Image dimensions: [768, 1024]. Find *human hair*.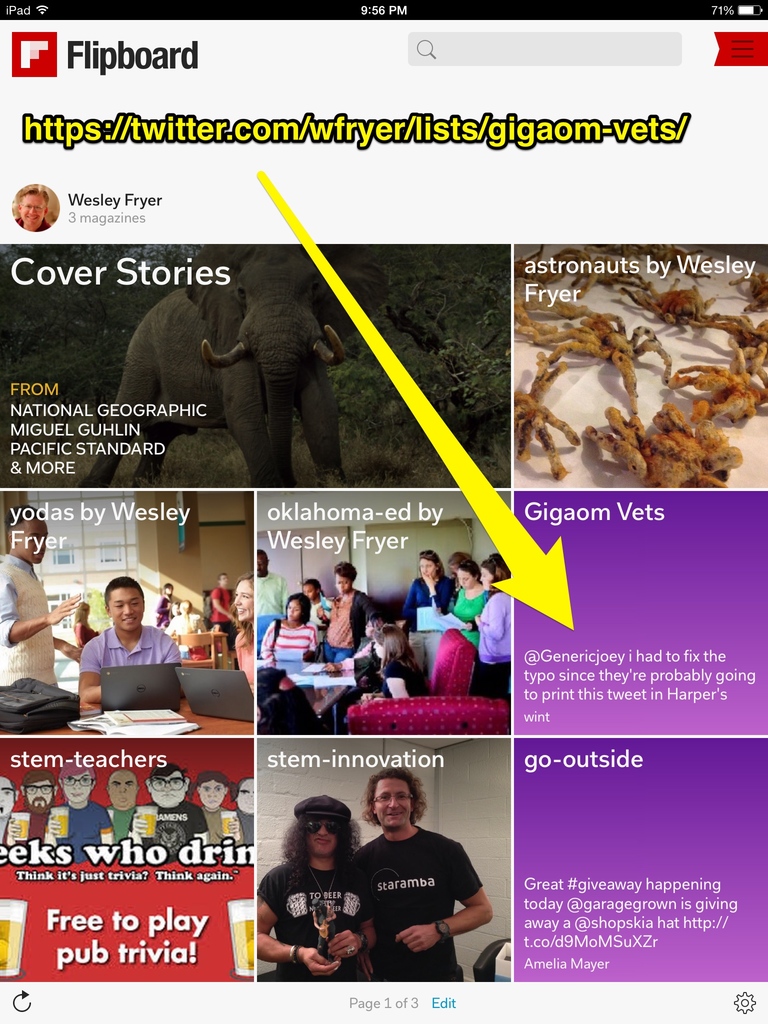
{"x1": 15, "y1": 185, "x2": 48, "y2": 214}.
